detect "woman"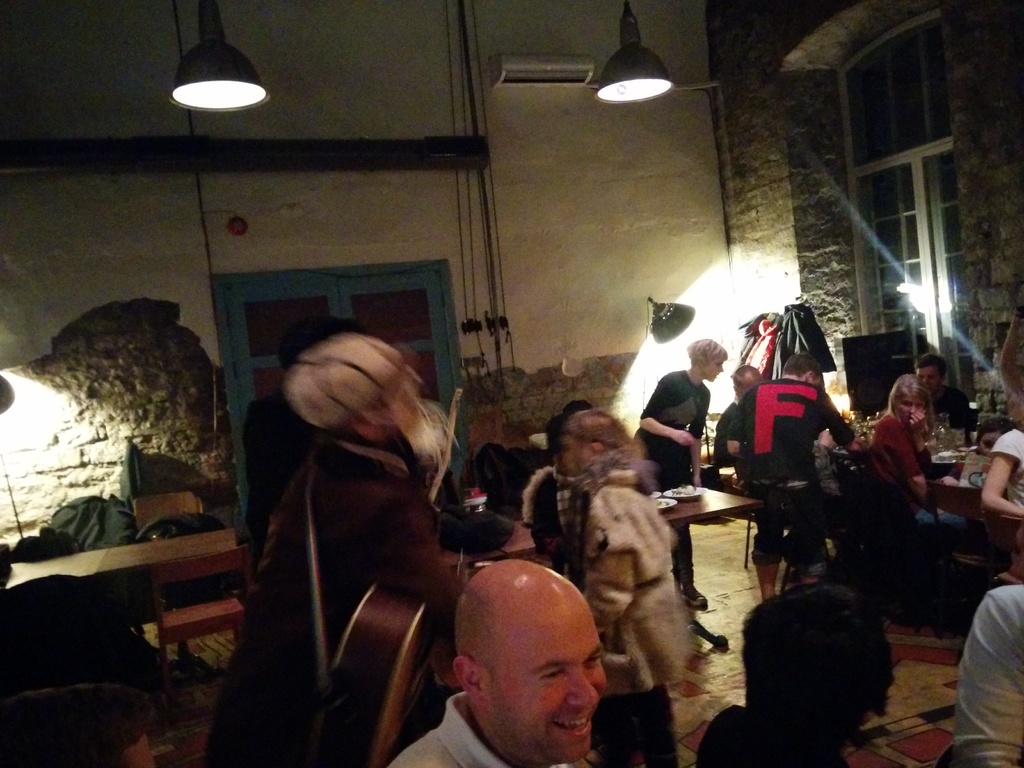
[x1=865, y1=372, x2=976, y2=557]
